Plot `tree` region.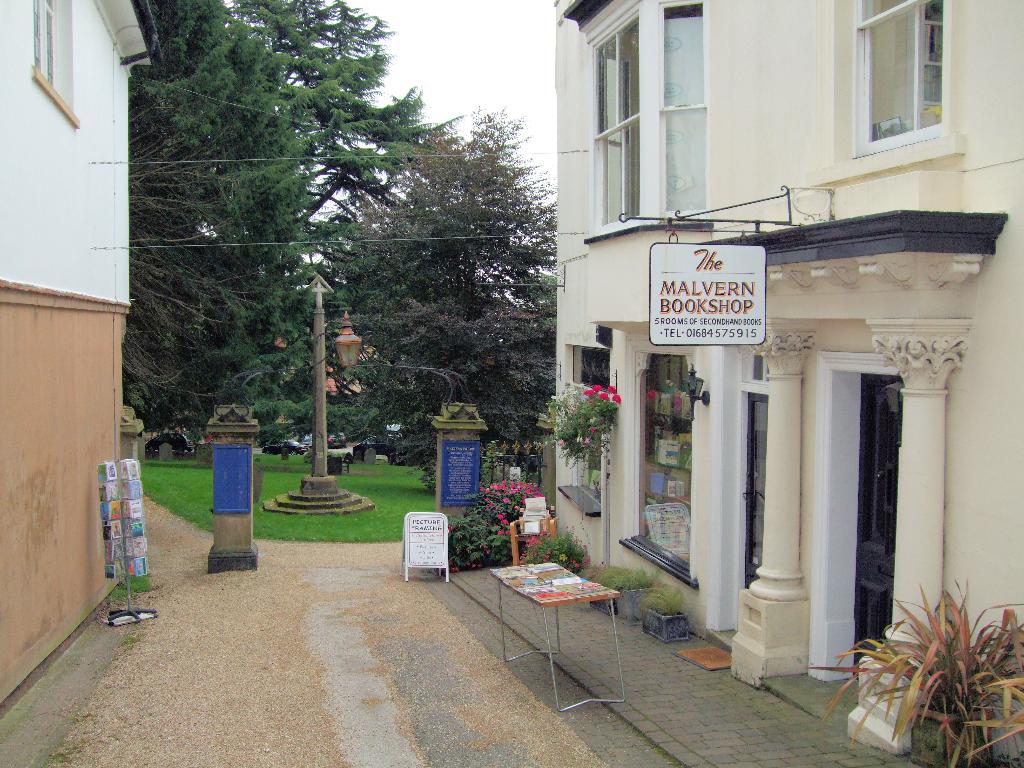
Plotted at 129 0 449 444.
